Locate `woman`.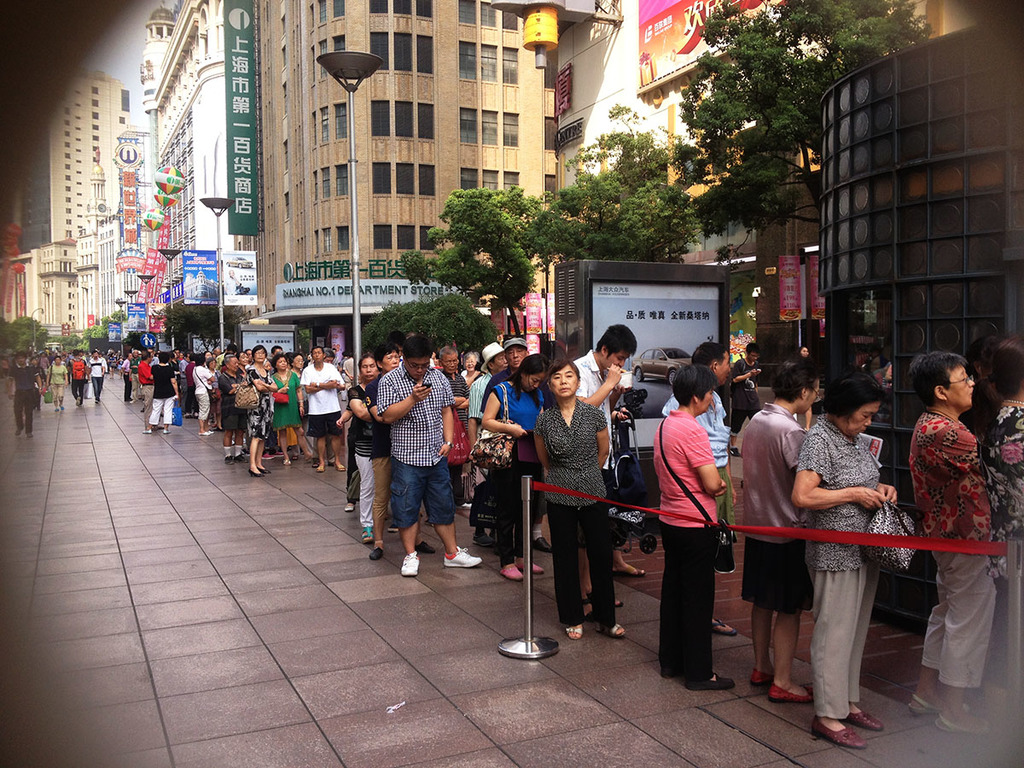
Bounding box: 237 349 251 457.
